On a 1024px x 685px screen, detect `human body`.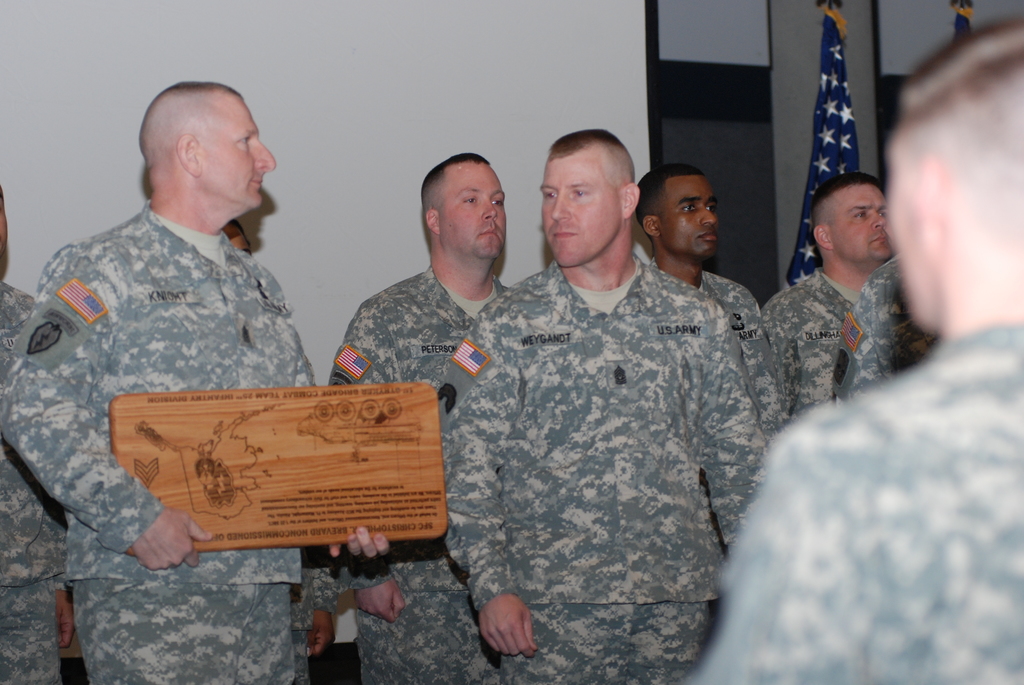
detection(328, 277, 515, 684).
